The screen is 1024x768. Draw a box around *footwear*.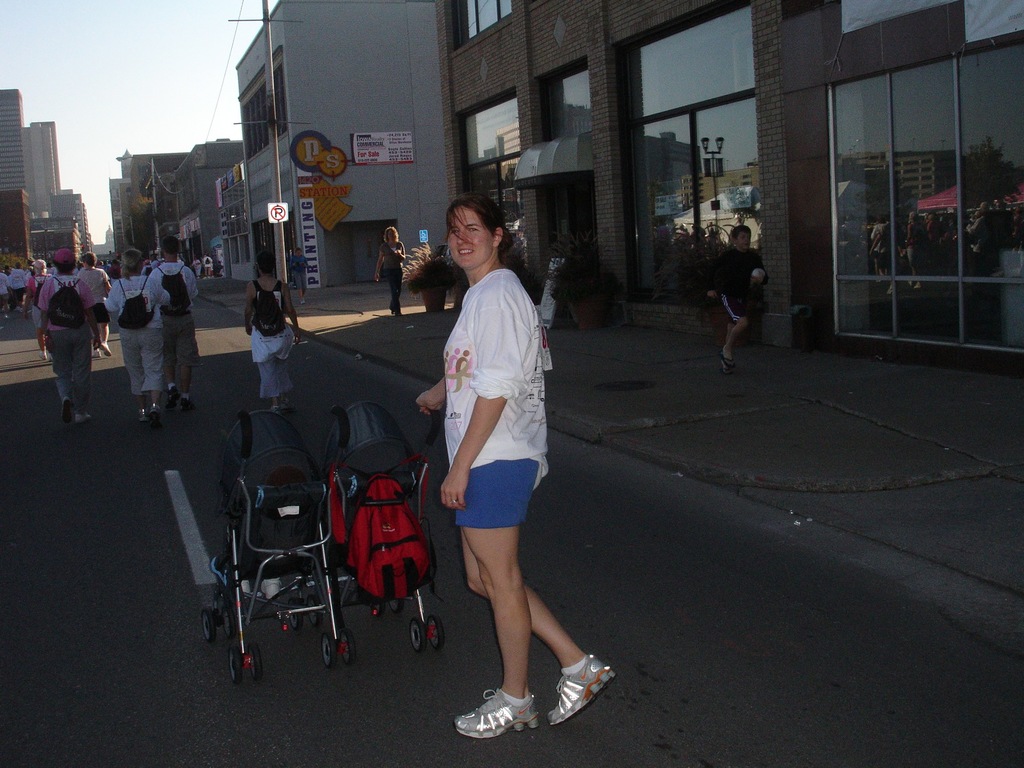
Rect(61, 396, 68, 422).
